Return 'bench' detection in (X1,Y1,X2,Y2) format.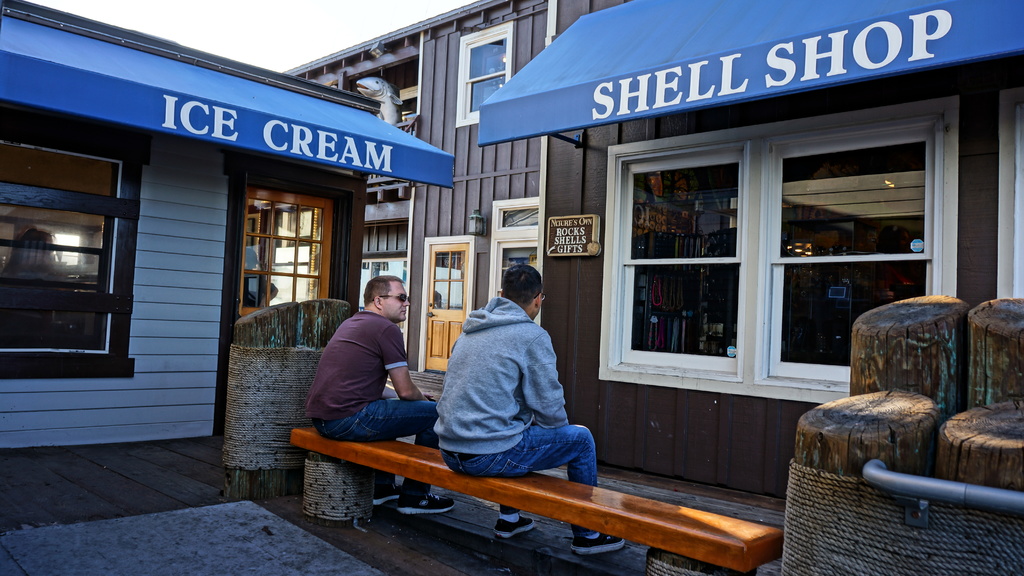
(260,402,798,566).
